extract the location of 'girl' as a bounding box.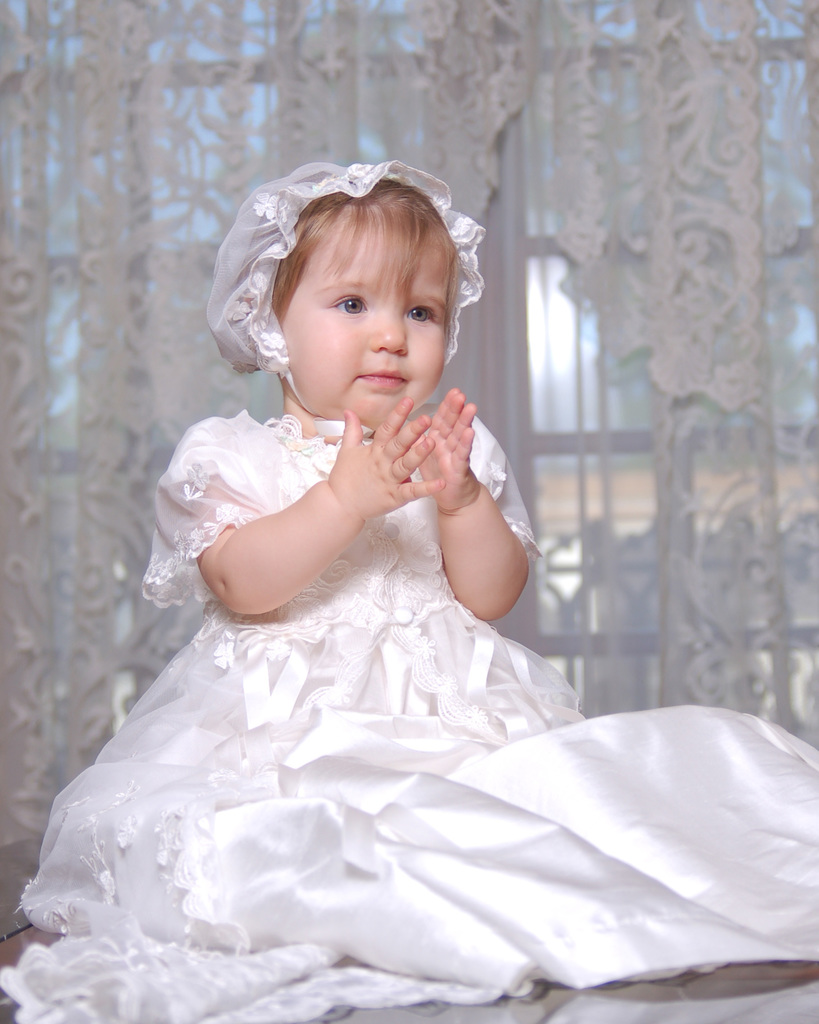
[0, 159, 818, 1022].
